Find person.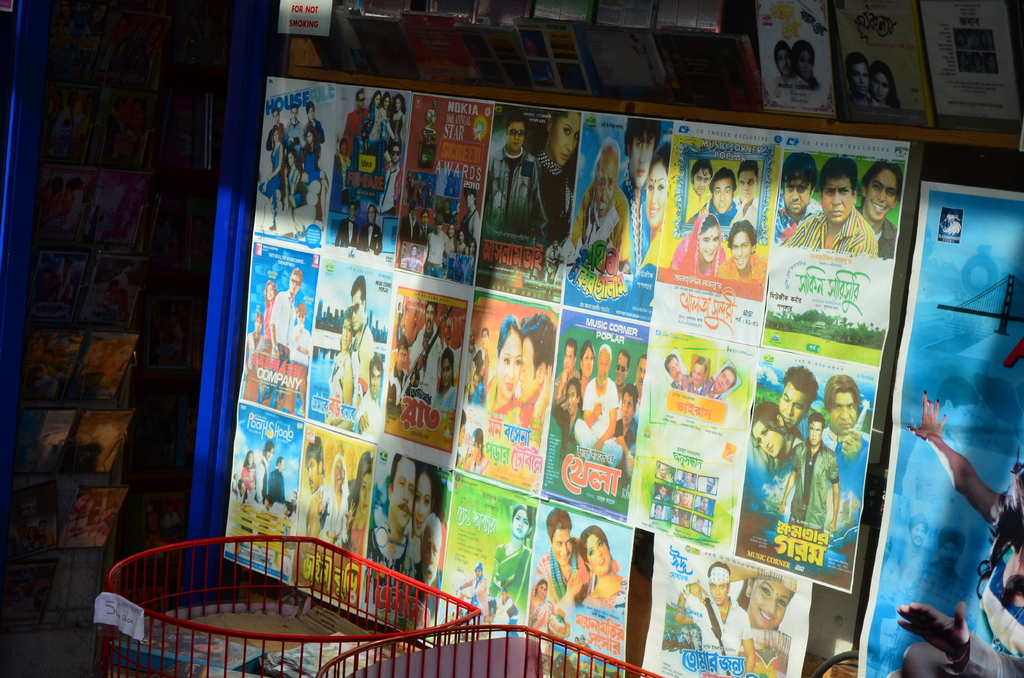
rect(665, 352, 685, 391).
